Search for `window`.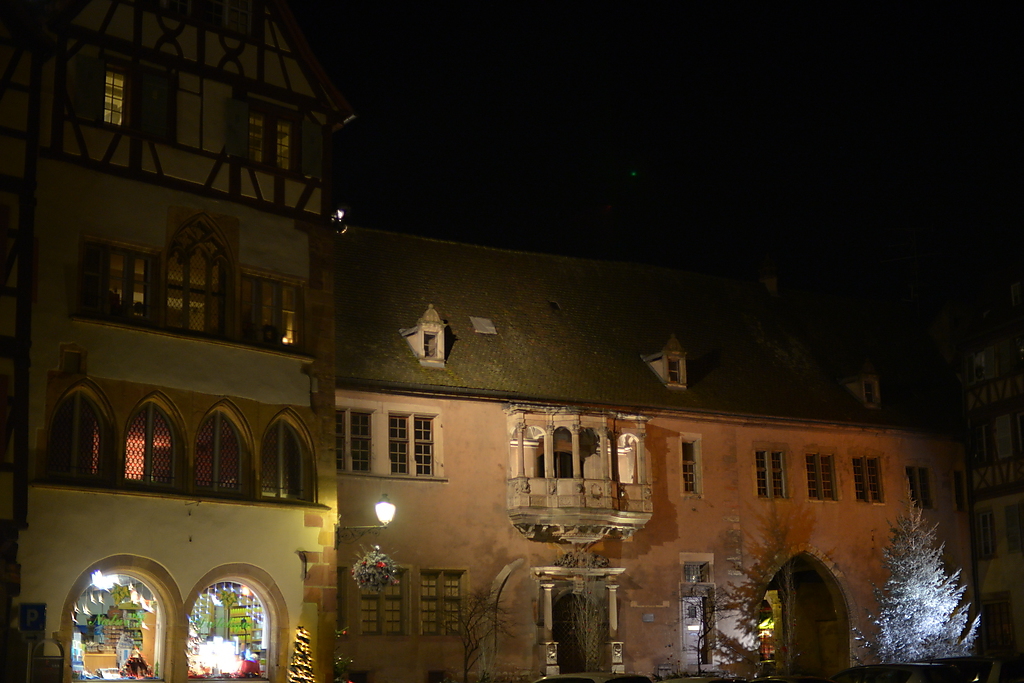
Found at [left=809, top=453, right=837, bottom=504].
